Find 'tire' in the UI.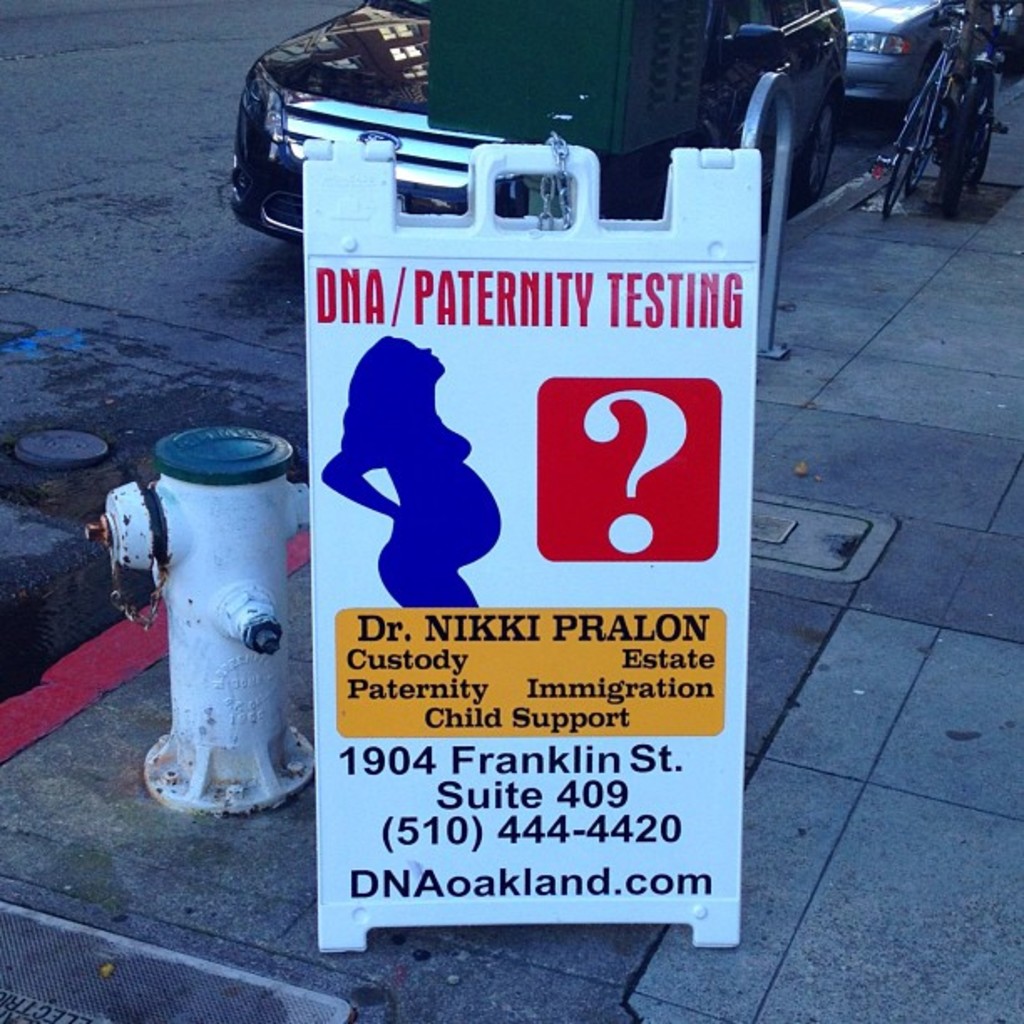
UI element at [912,44,937,89].
